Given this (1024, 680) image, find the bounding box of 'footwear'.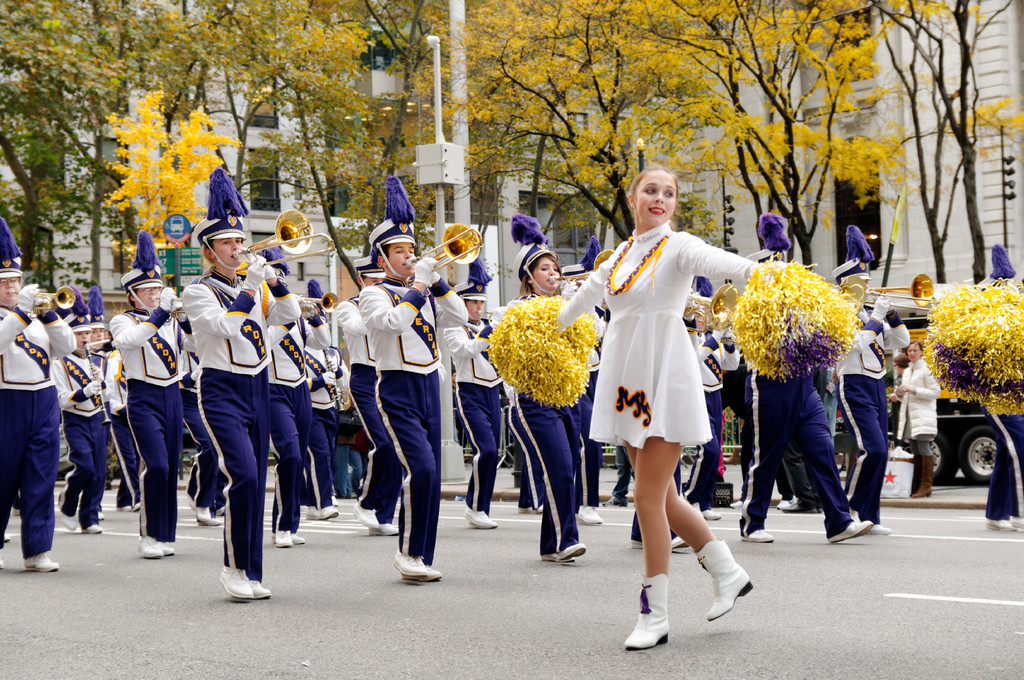
x1=515, y1=507, x2=545, y2=513.
